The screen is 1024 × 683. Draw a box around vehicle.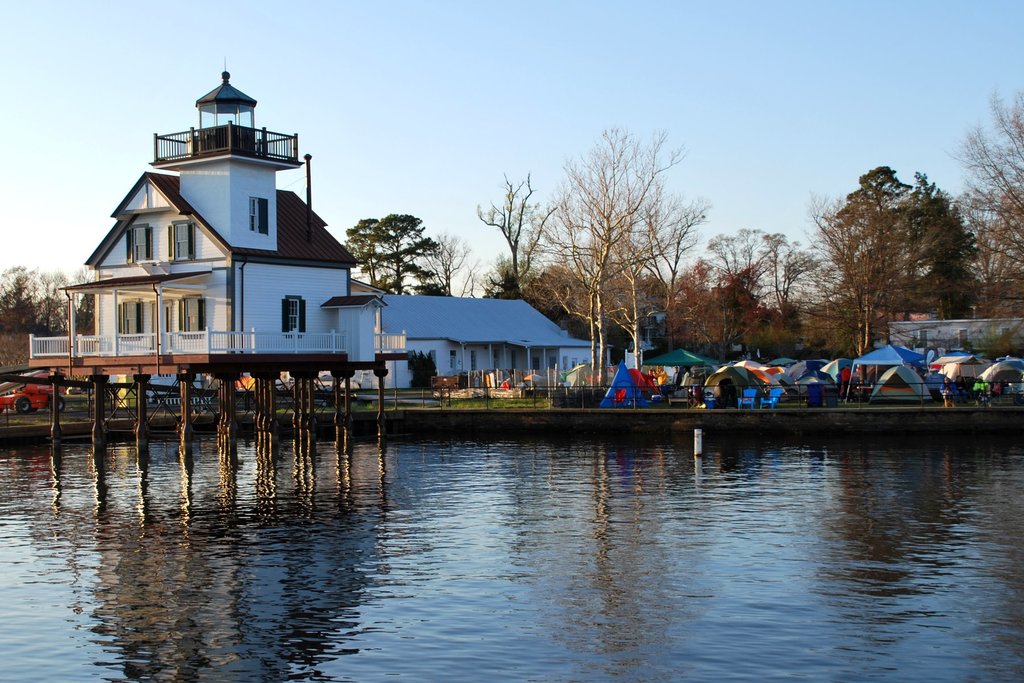
[x1=0, y1=374, x2=62, y2=417].
